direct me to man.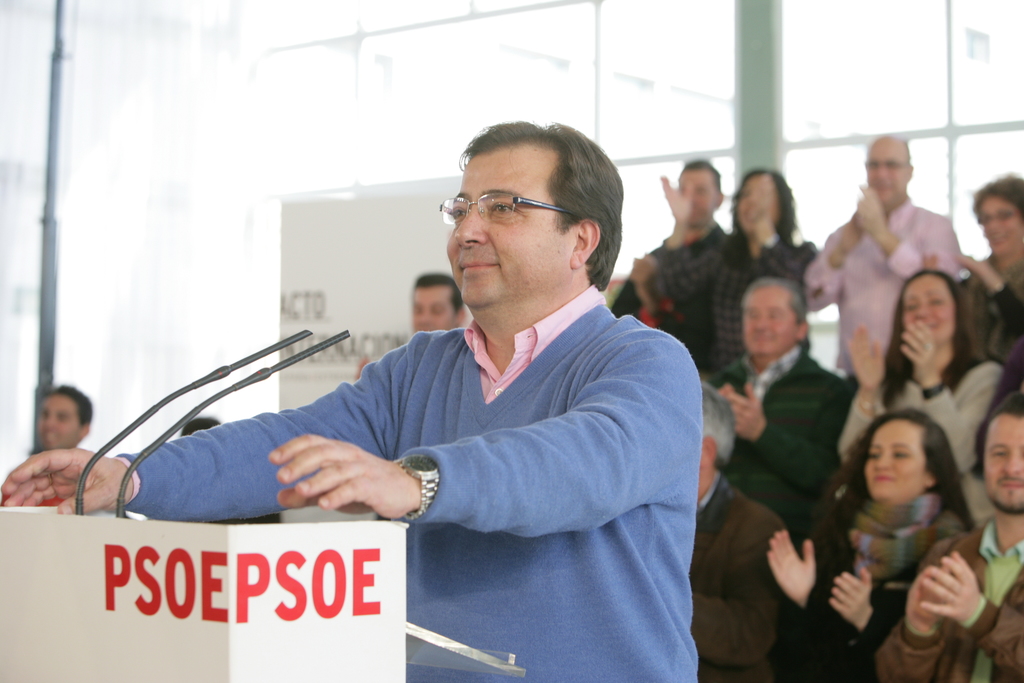
Direction: 875/393/1023/682.
